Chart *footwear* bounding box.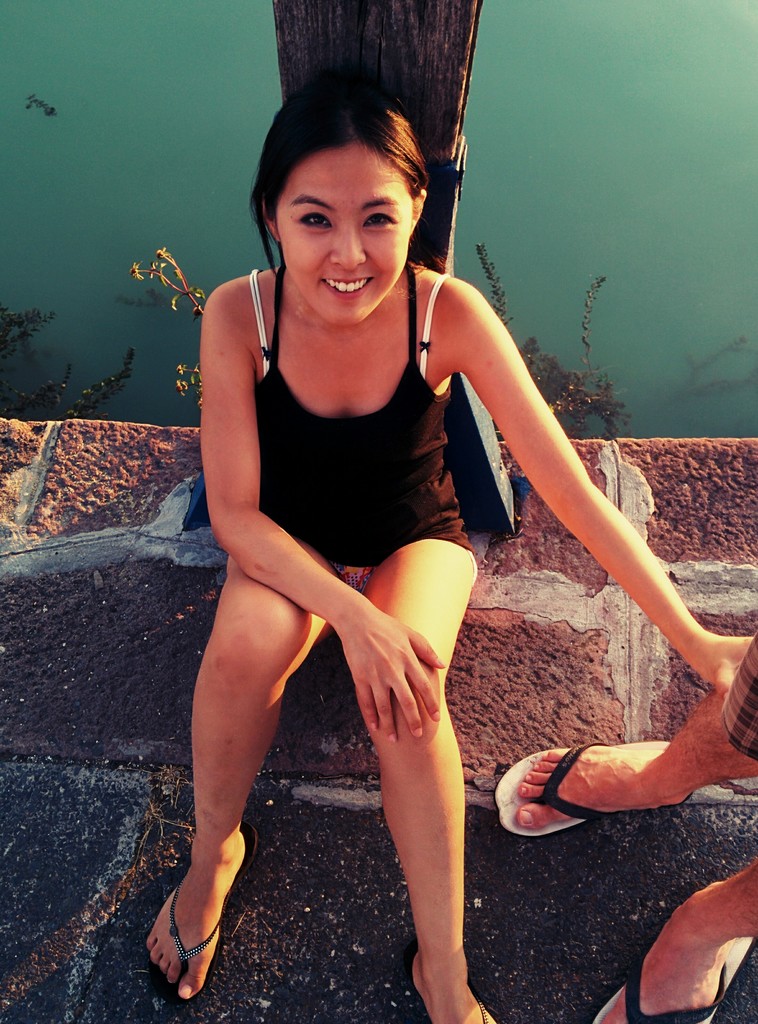
Charted: {"left": 585, "top": 940, "right": 757, "bottom": 1023}.
